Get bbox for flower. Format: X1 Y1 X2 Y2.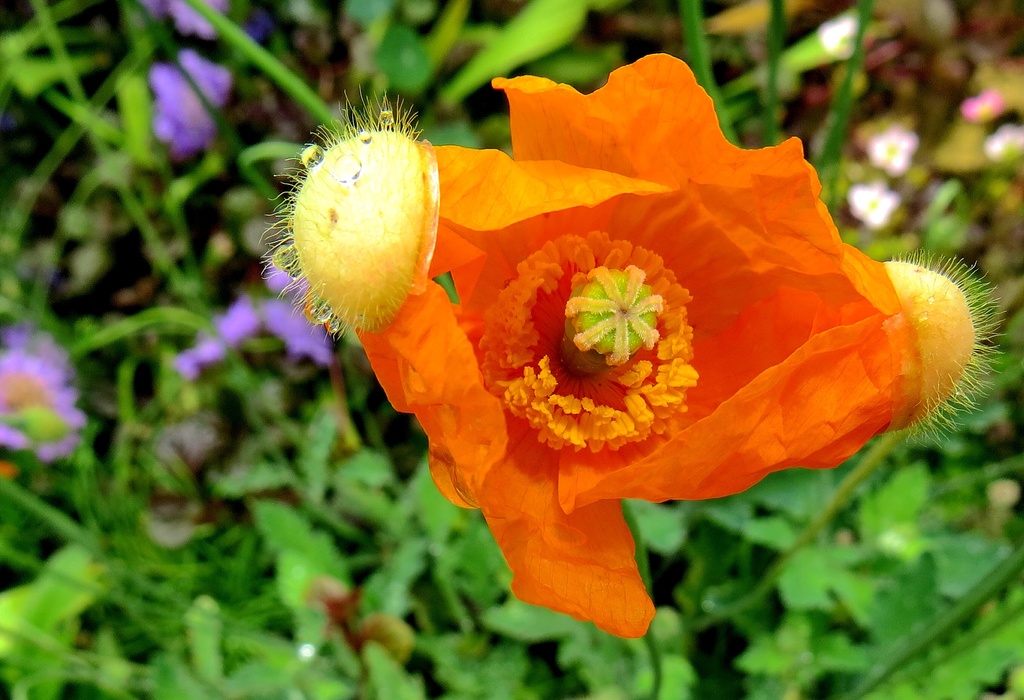
140 0 222 32.
